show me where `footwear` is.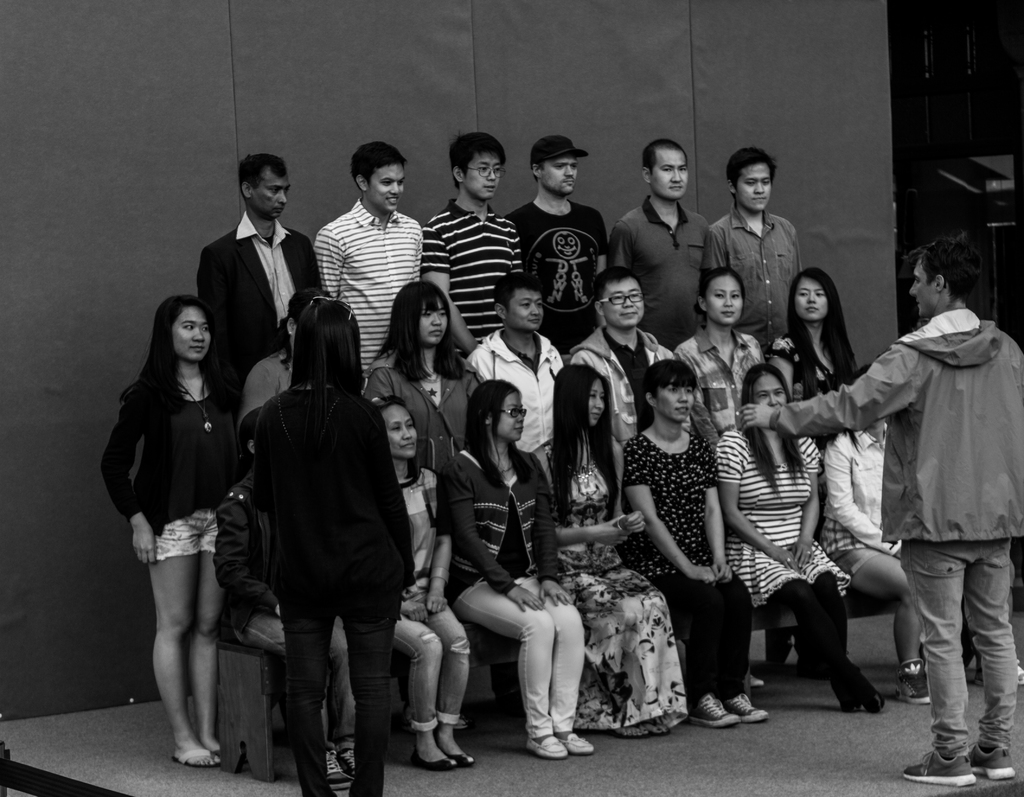
`footwear` is at [x1=689, y1=689, x2=733, y2=725].
